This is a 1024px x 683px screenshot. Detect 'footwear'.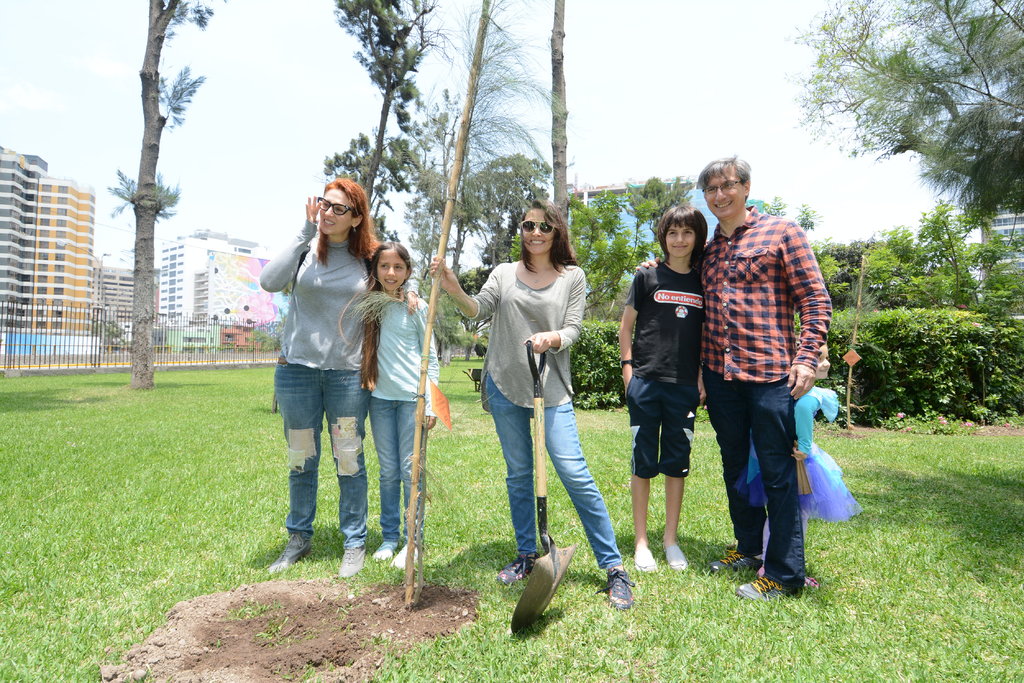
crop(337, 547, 364, 579).
